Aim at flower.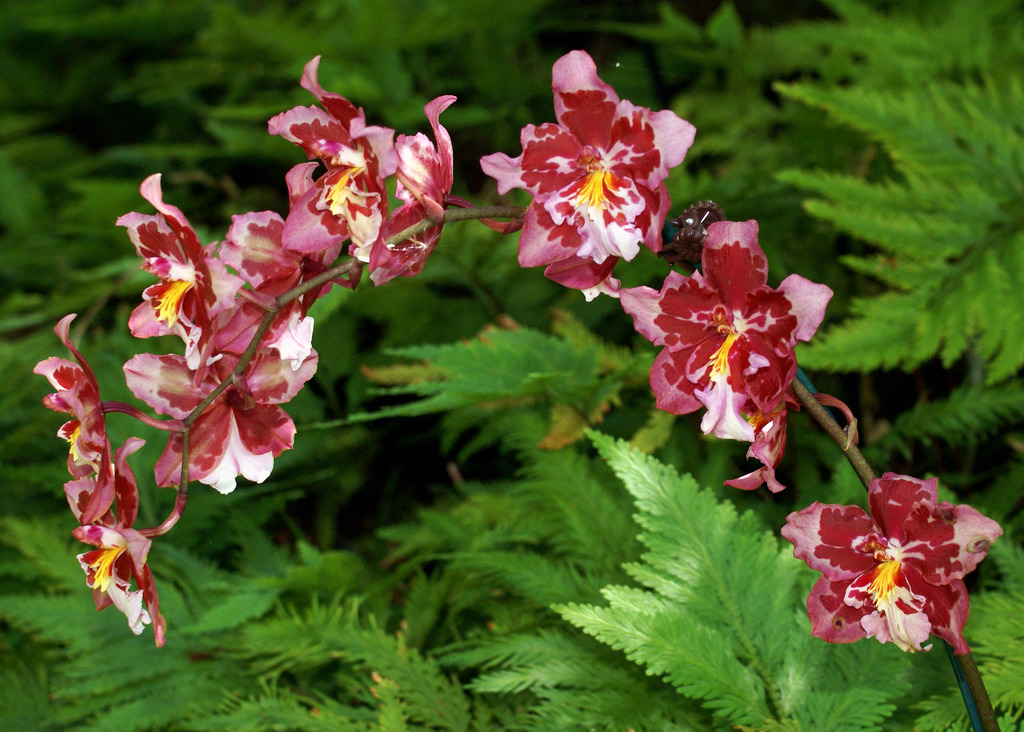
Aimed at [x1=477, y1=48, x2=694, y2=300].
